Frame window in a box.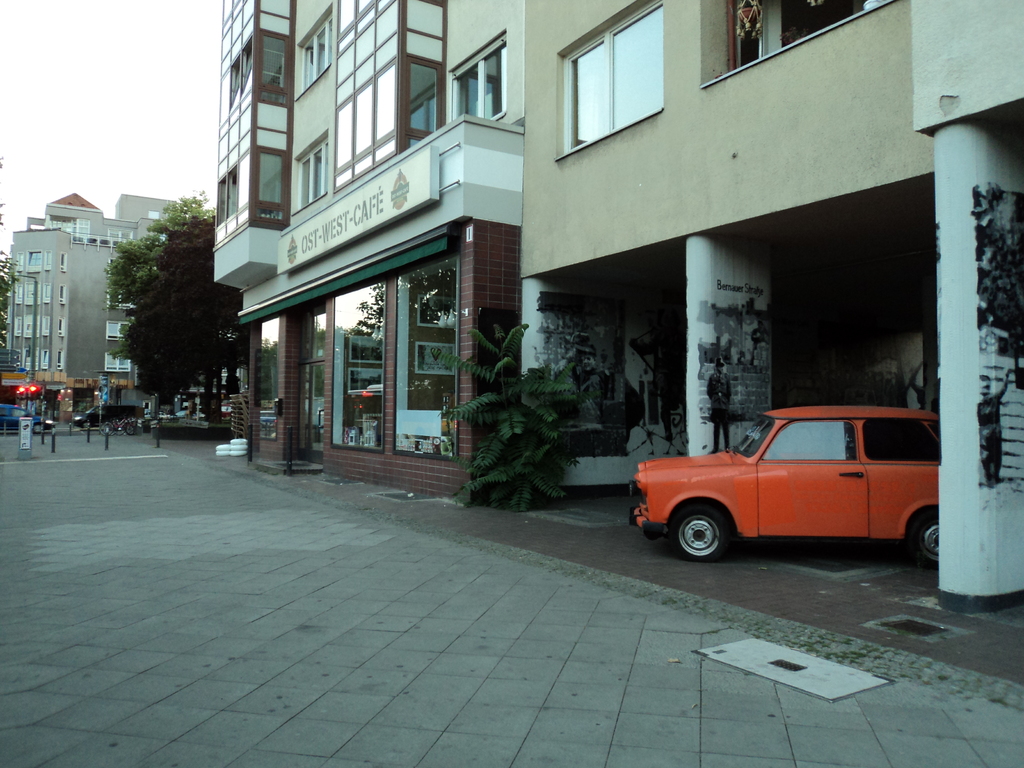
Rect(27, 252, 43, 265).
